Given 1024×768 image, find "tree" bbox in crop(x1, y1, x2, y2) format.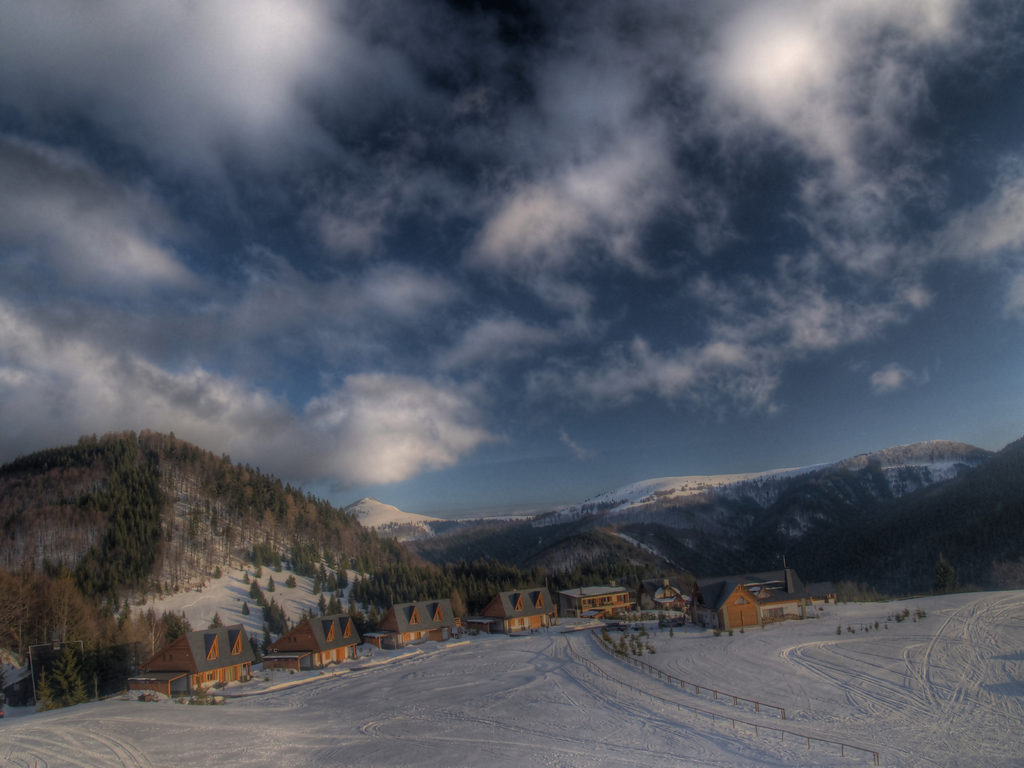
crop(351, 604, 382, 638).
